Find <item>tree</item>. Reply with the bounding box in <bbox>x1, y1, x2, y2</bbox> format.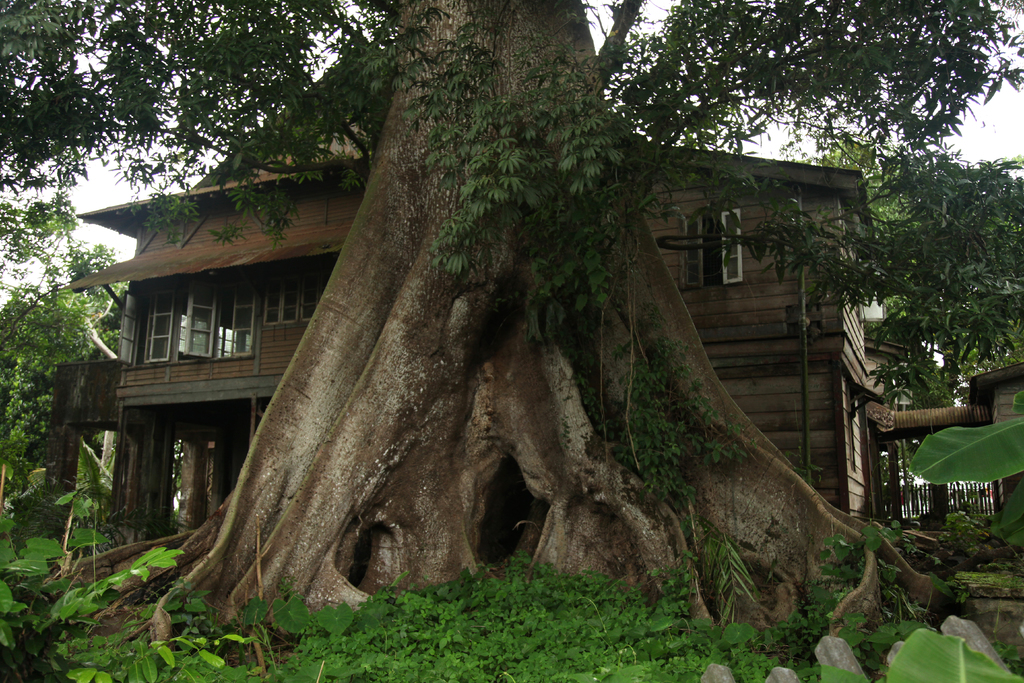
<bbox>0, 0, 1023, 682</bbox>.
